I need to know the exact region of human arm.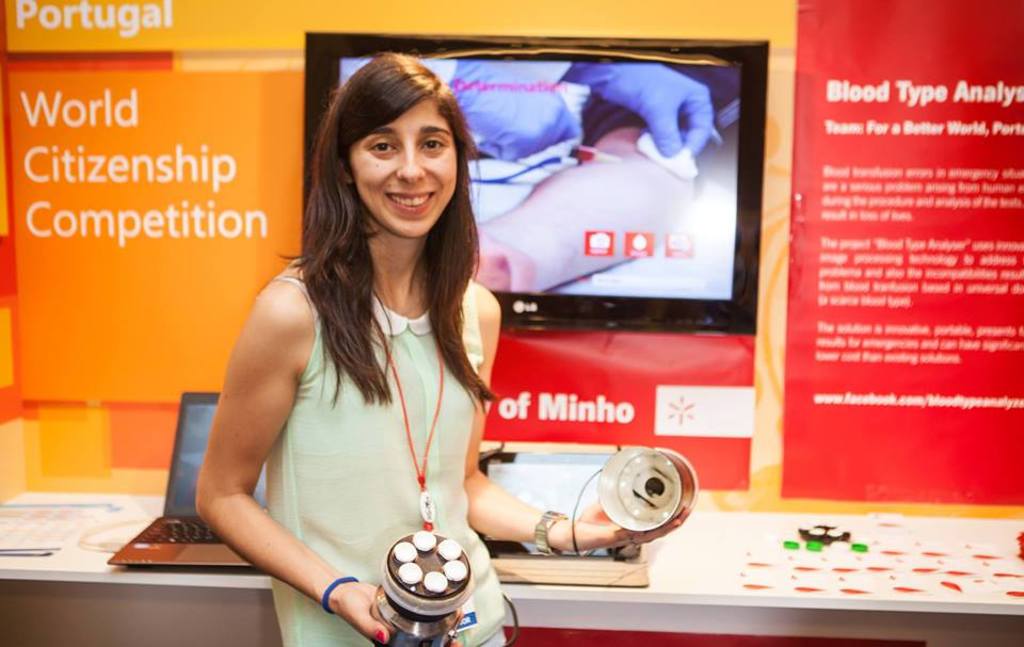
Region: detection(469, 288, 693, 539).
